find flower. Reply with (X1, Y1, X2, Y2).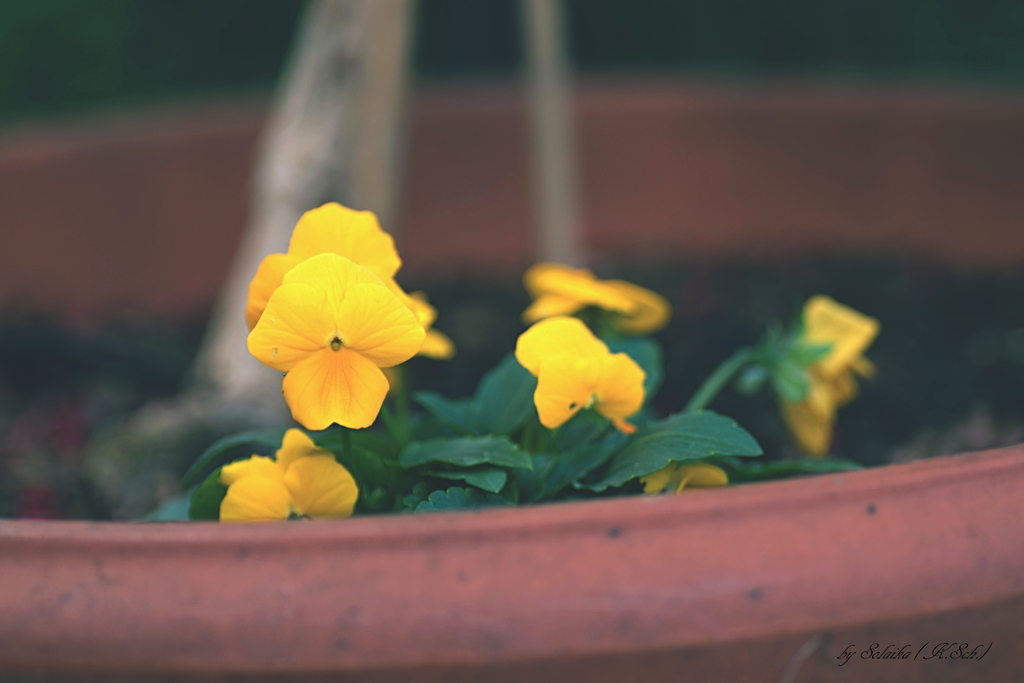
(223, 459, 360, 525).
